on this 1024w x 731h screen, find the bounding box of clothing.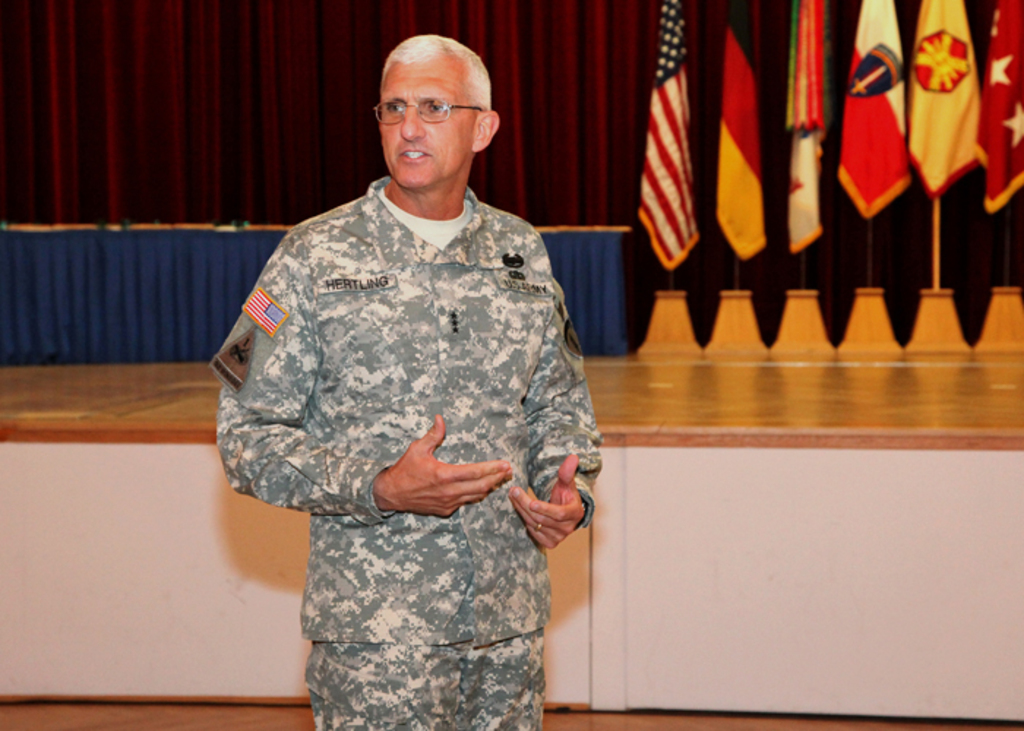
Bounding box: {"left": 200, "top": 88, "right": 626, "bottom": 705}.
